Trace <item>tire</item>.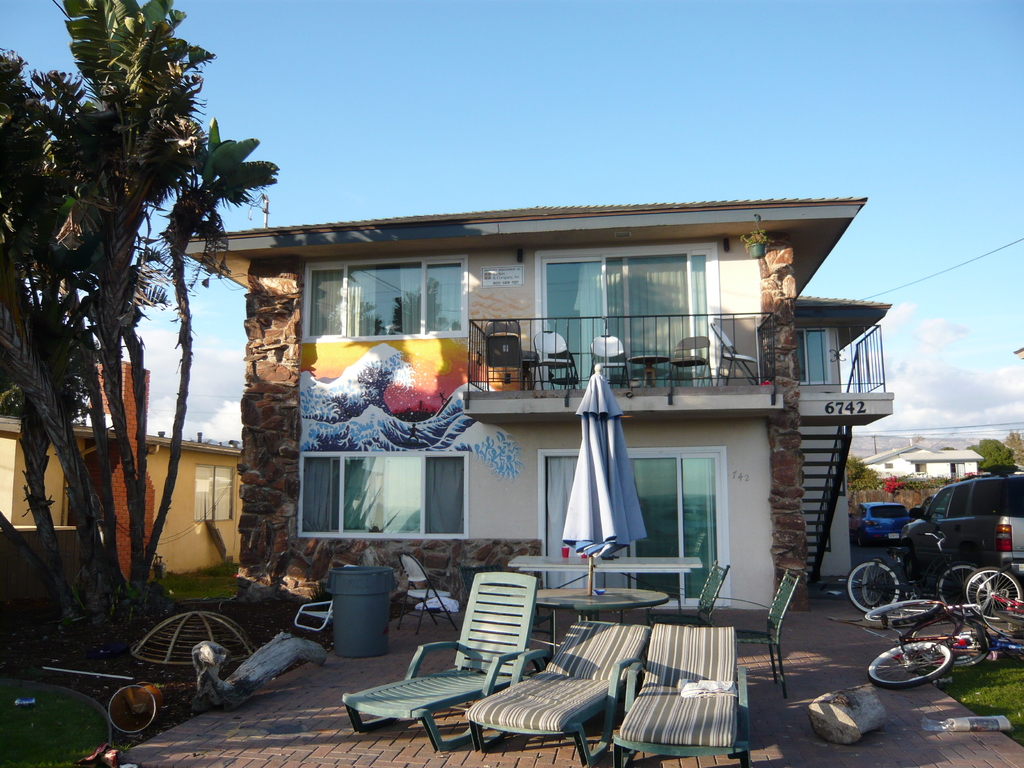
Traced to (left=940, top=564, right=996, bottom=621).
